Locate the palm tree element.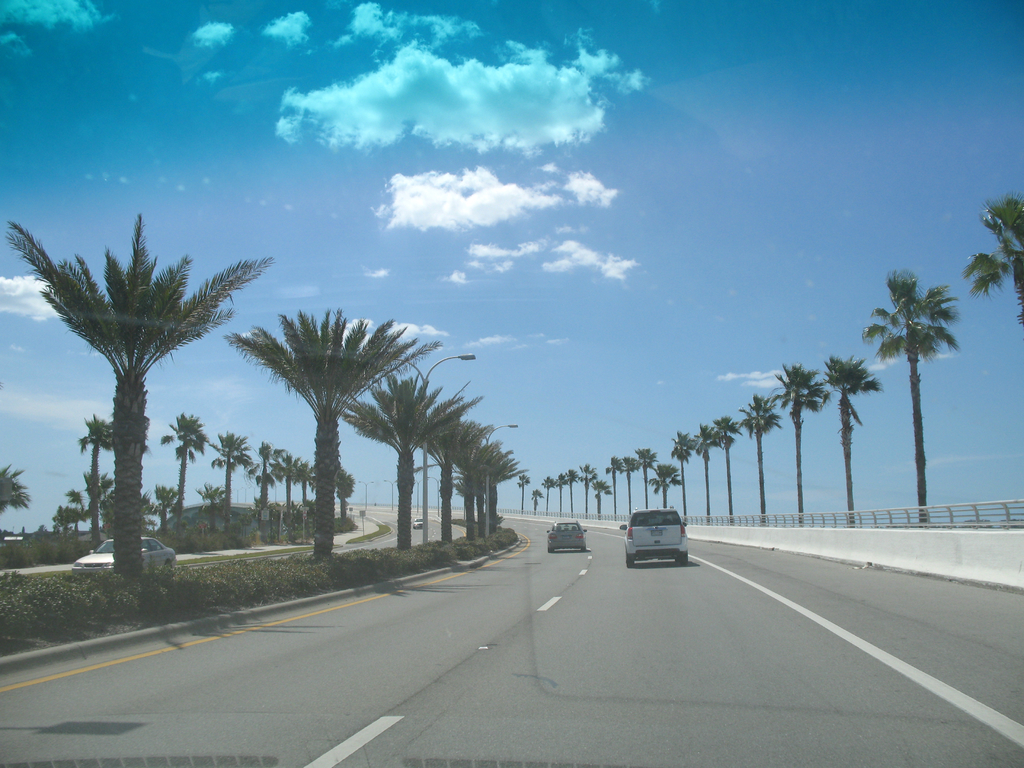
Element bbox: (441, 425, 504, 557).
